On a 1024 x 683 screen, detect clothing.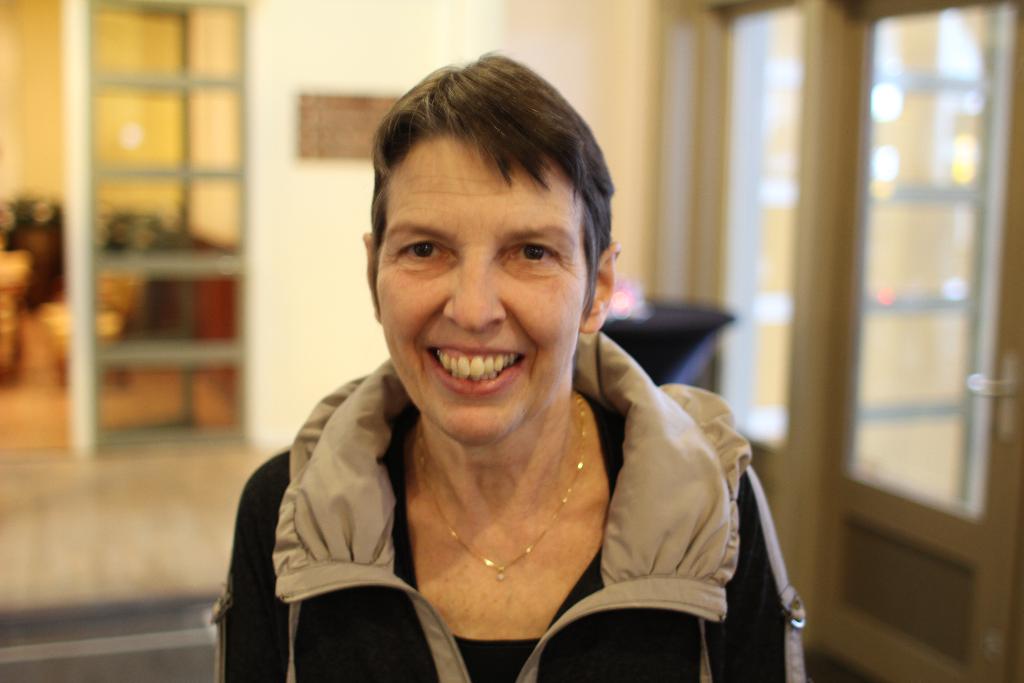
(228, 190, 801, 682).
